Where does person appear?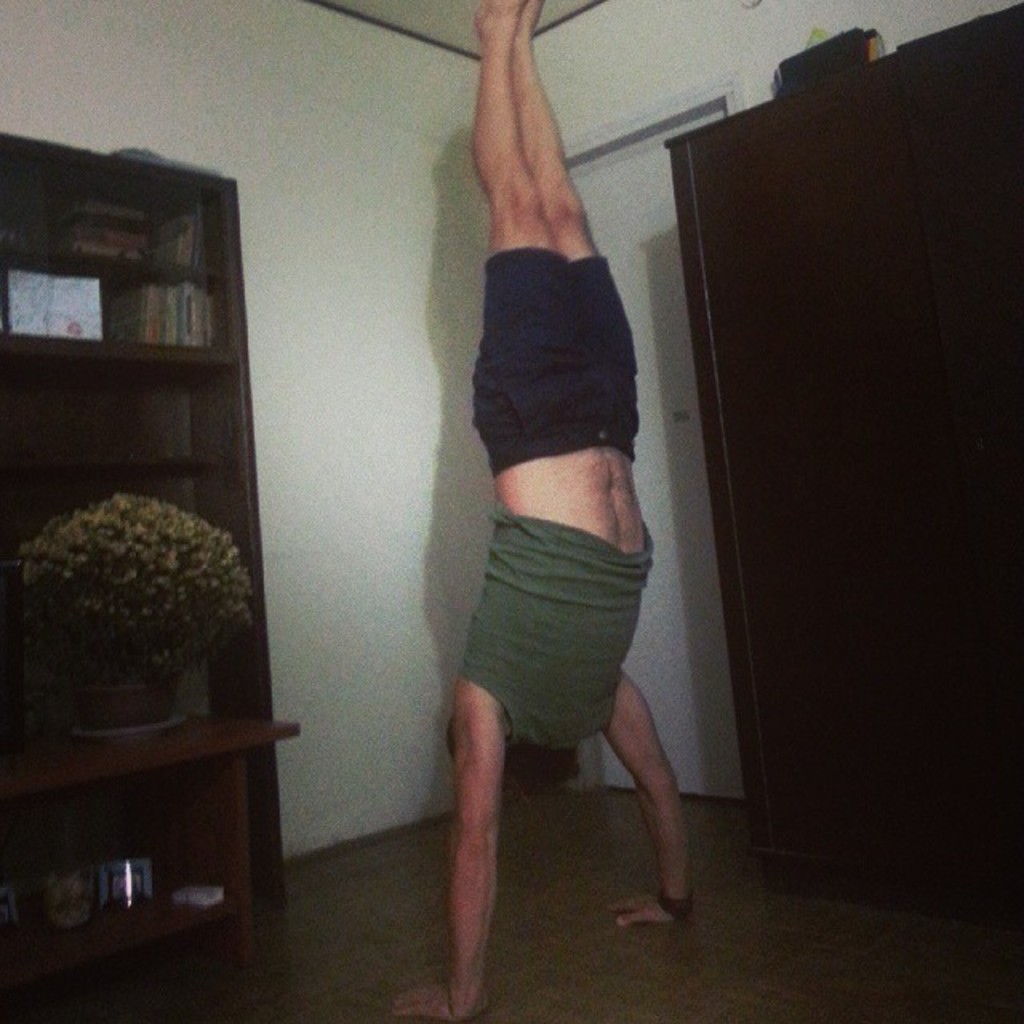
Appears at <bbox>389, 0, 688, 1022</bbox>.
